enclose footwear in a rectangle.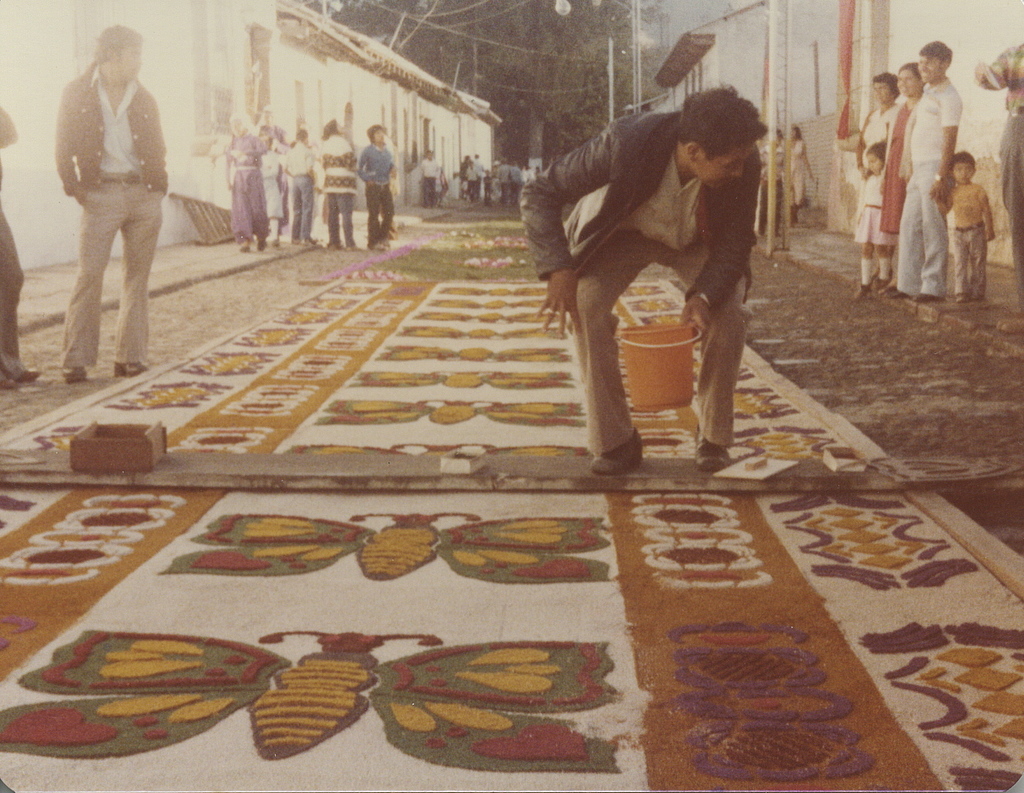
x1=911 y1=294 x2=937 y2=303.
